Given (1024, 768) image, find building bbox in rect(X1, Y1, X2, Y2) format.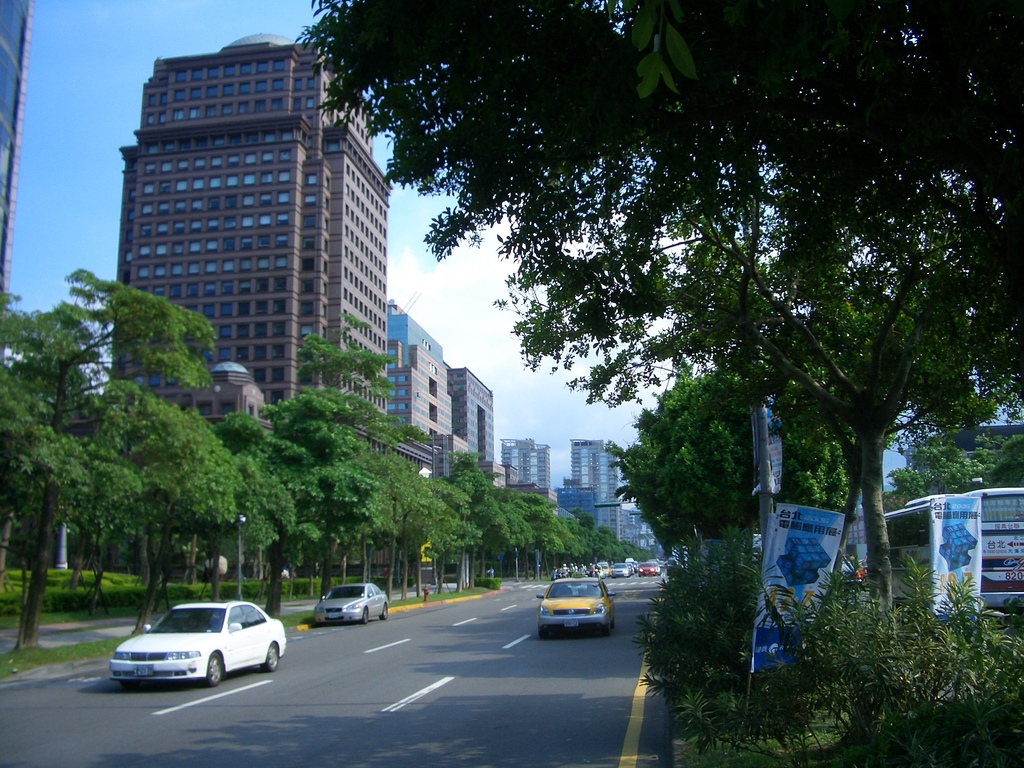
rect(563, 438, 618, 536).
